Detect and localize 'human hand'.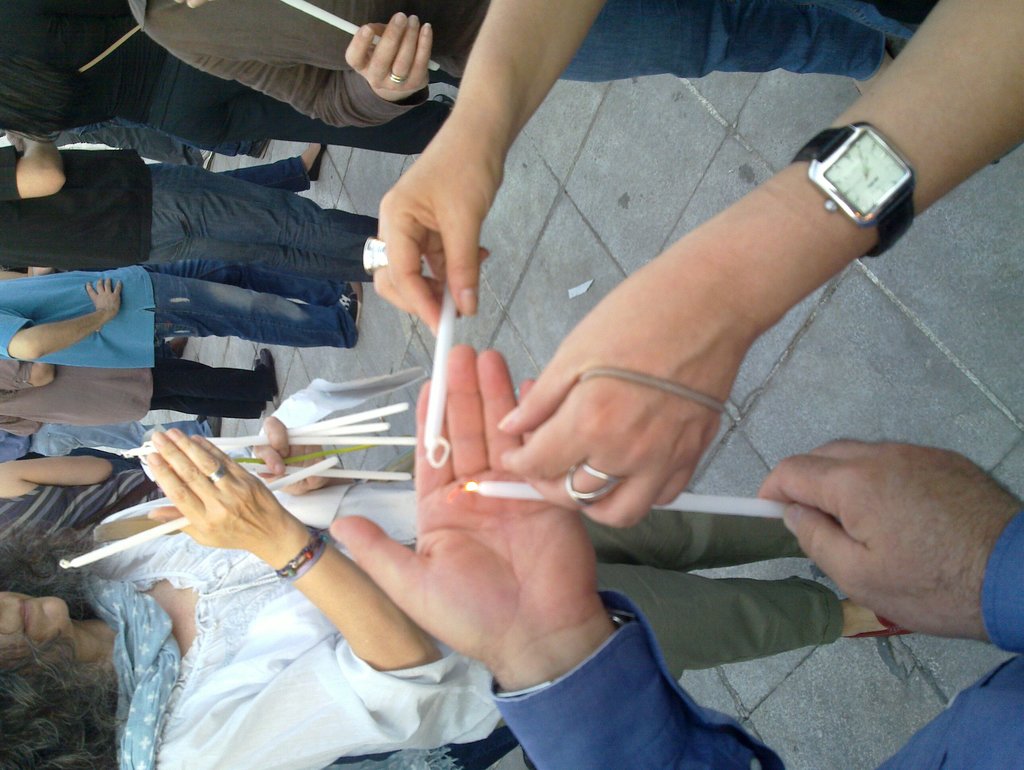
Localized at locate(736, 433, 989, 637).
